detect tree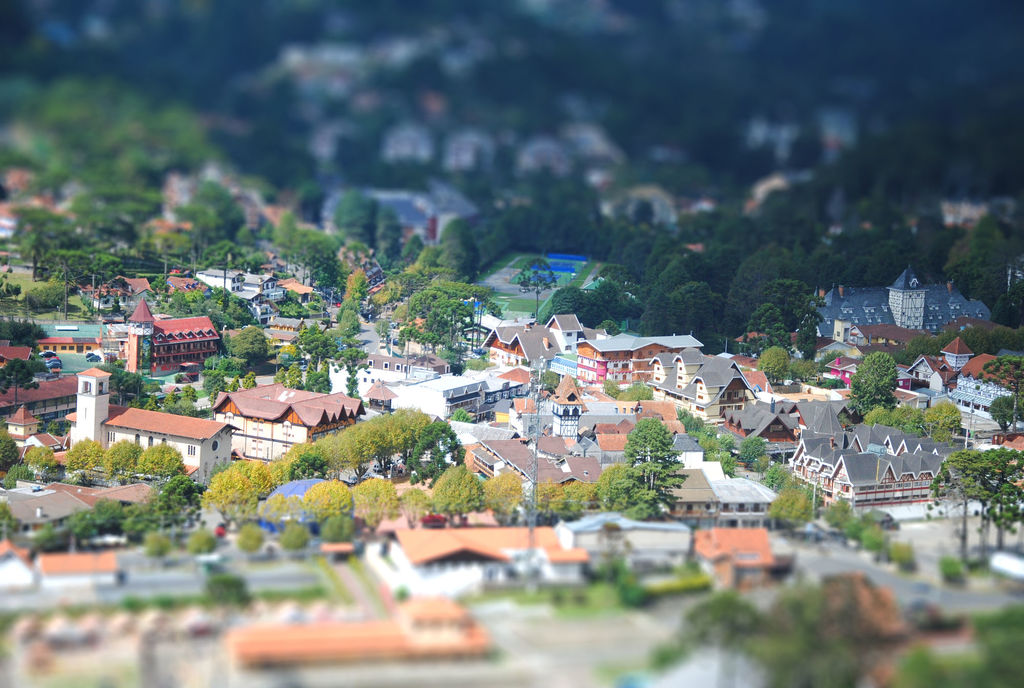
850/353/900/425
